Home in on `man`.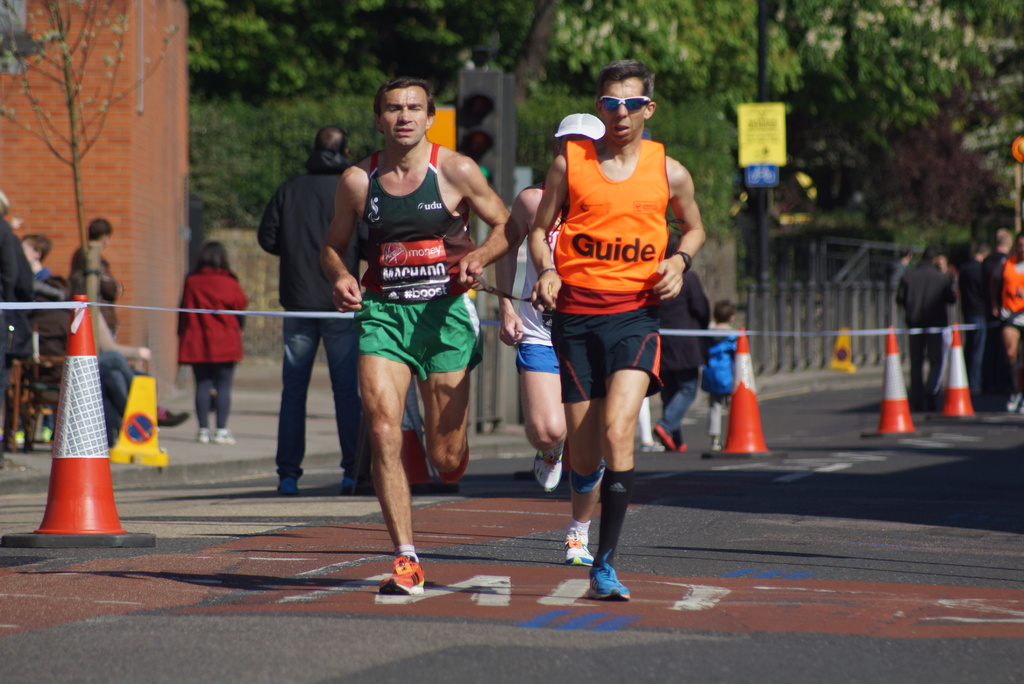
Homed in at <region>491, 110, 611, 565</region>.
